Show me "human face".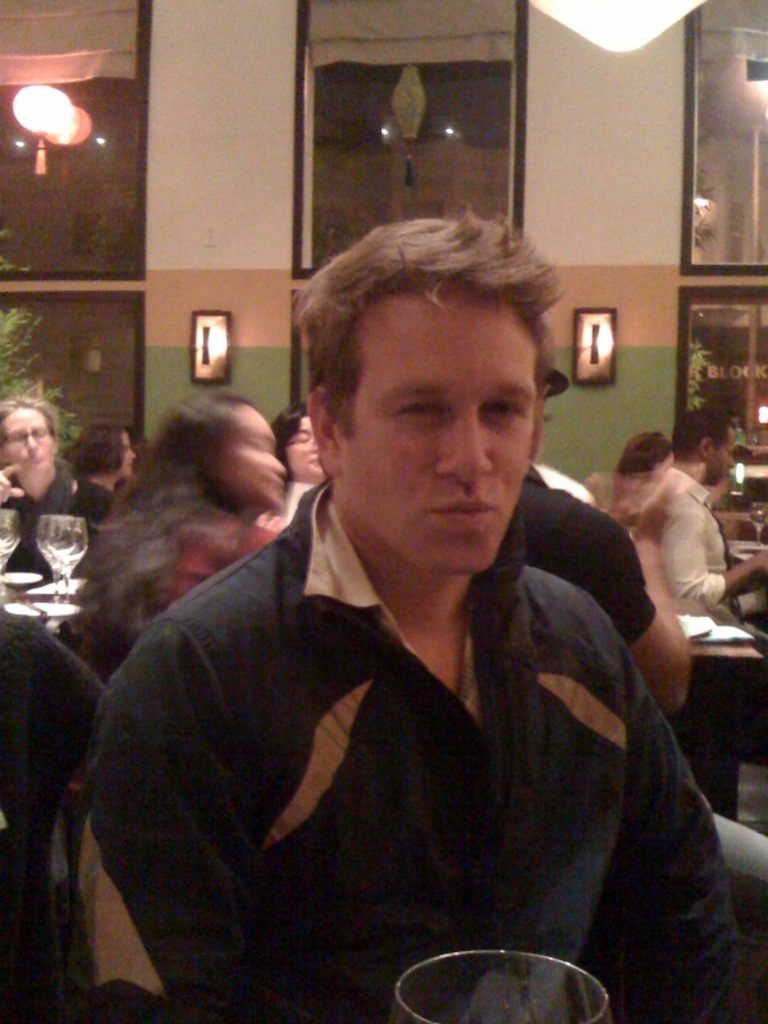
"human face" is here: bbox(353, 293, 532, 576).
